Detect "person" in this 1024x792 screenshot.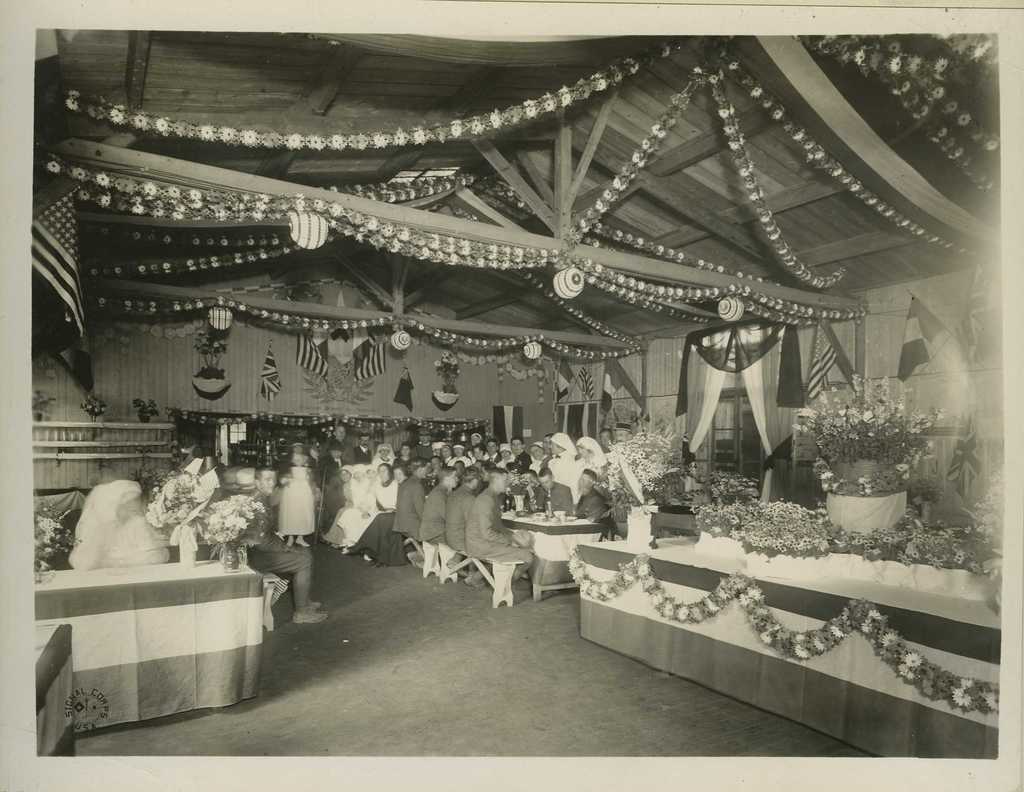
Detection: box=[332, 467, 358, 526].
